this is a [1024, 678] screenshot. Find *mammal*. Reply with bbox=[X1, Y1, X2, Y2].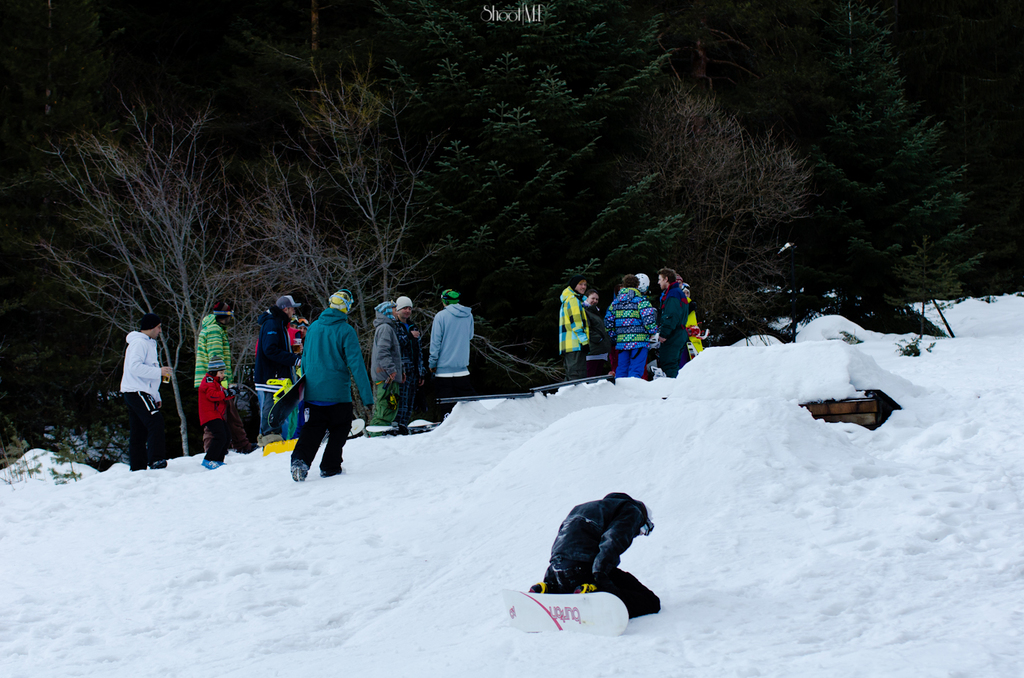
bbox=[288, 315, 315, 421].
